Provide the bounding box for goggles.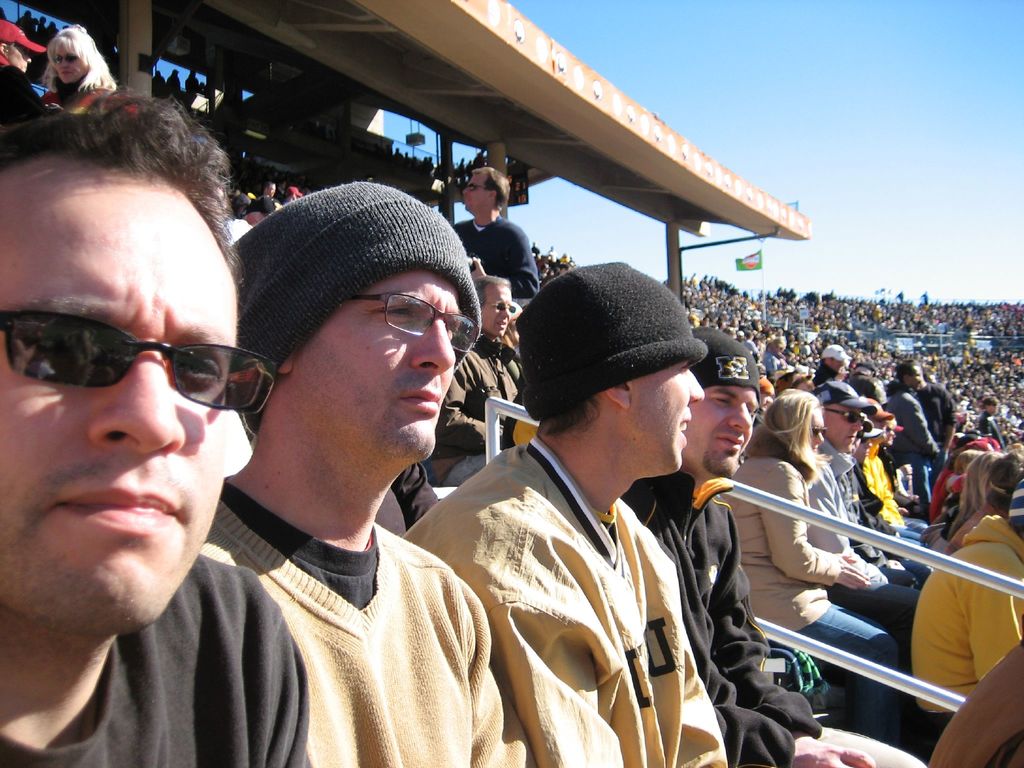
[x1=22, y1=301, x2=271, y2=417].
